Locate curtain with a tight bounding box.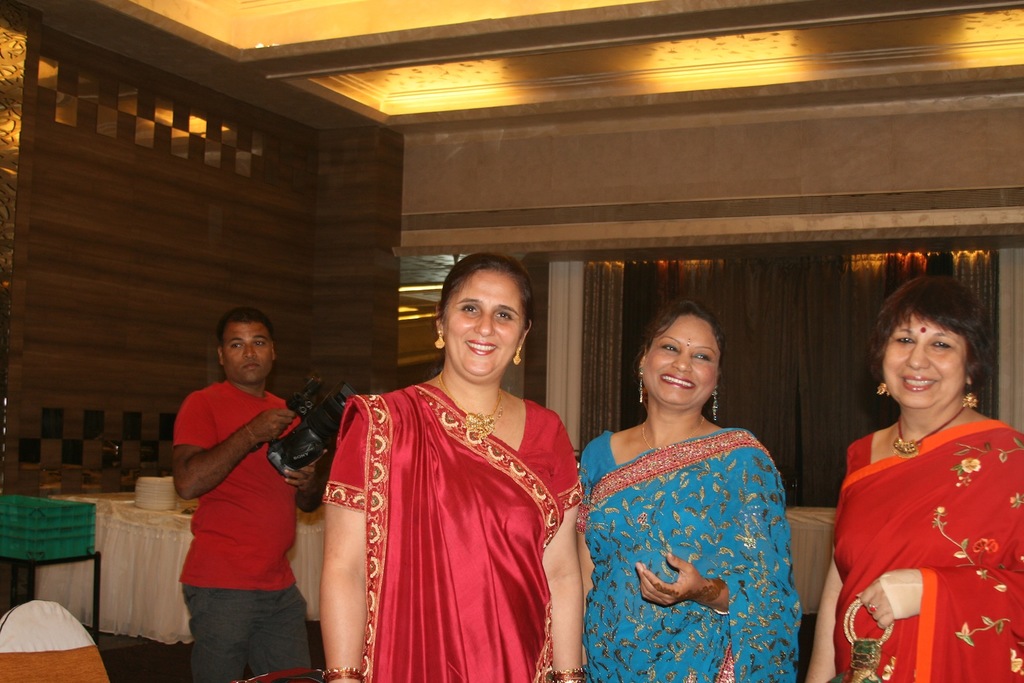
l=636, t=252, r=996, b=505.
